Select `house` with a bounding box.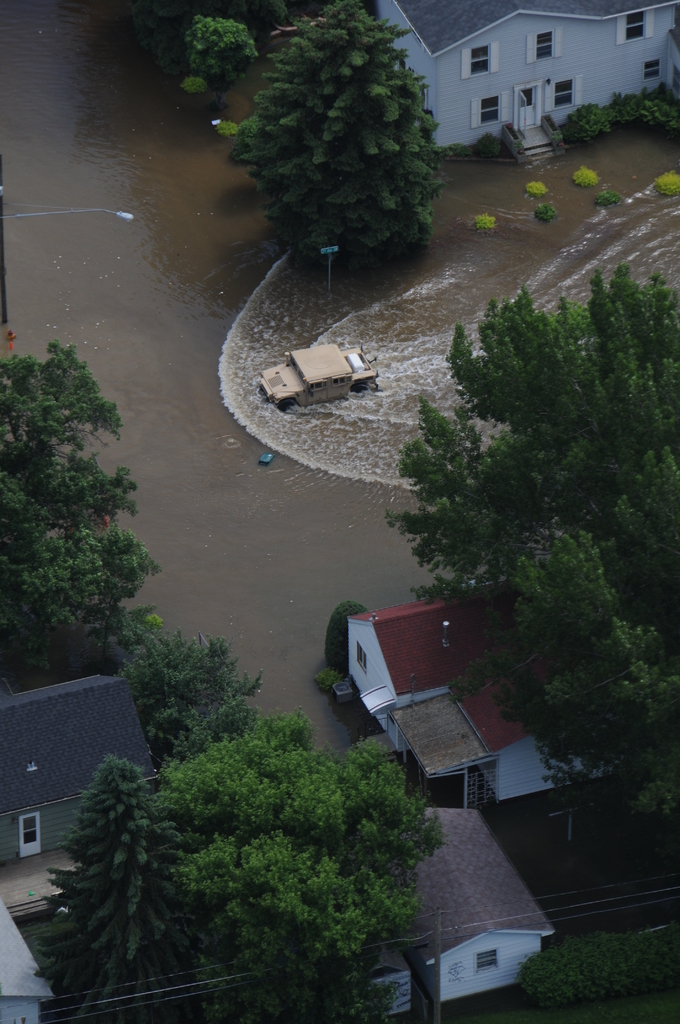
364,791,579,1015.
